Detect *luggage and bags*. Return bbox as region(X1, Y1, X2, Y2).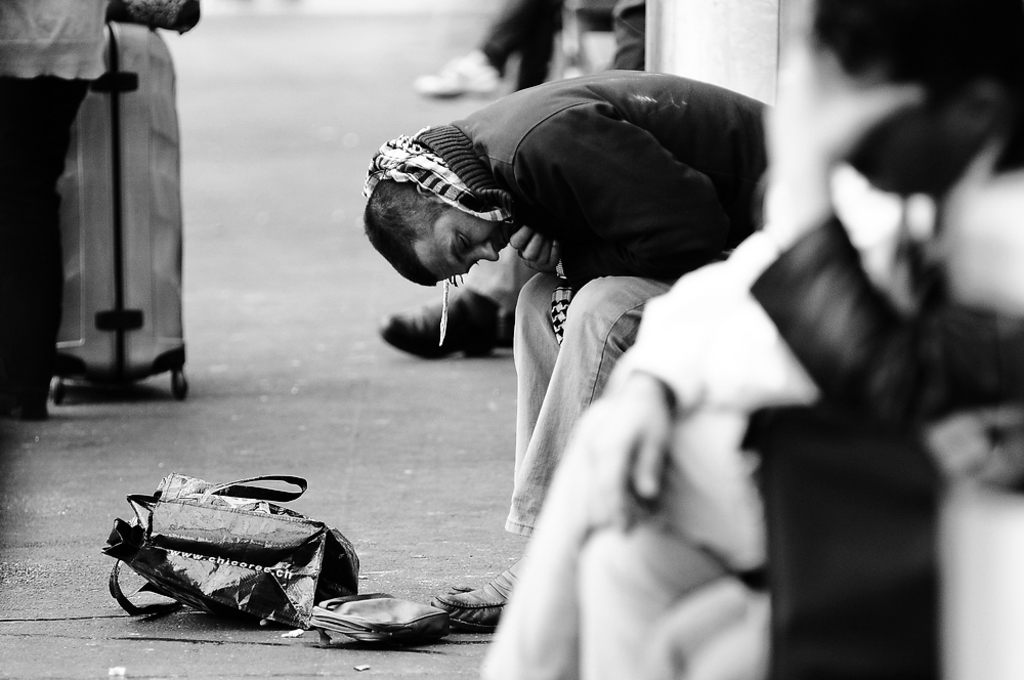
region(46, 24, 188, 396).
